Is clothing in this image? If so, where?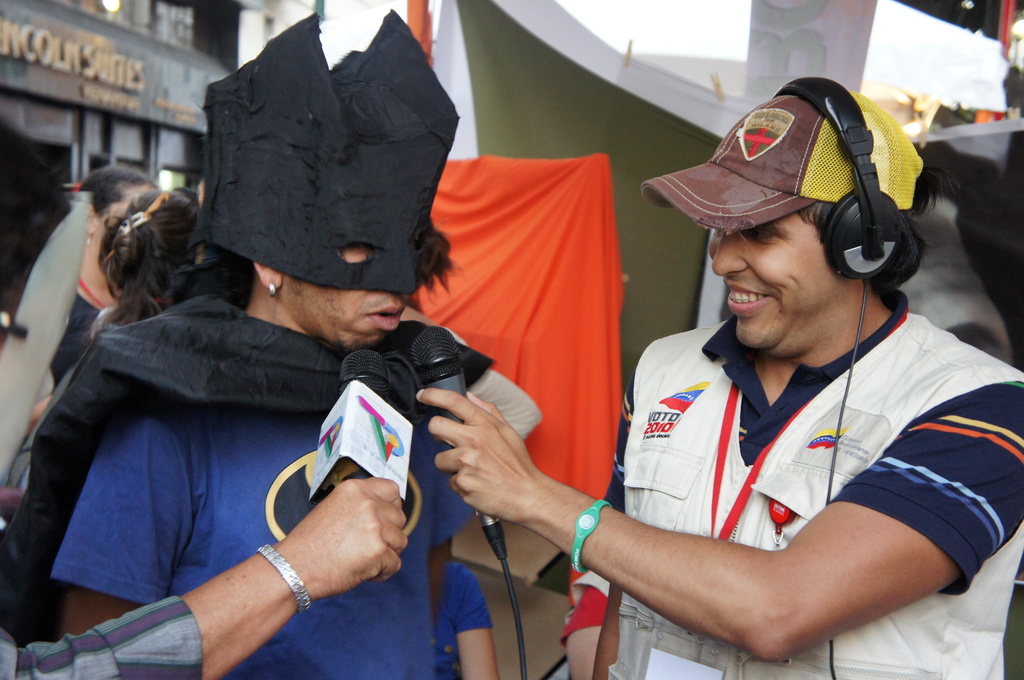
Yes, at 0 599 206 679.
